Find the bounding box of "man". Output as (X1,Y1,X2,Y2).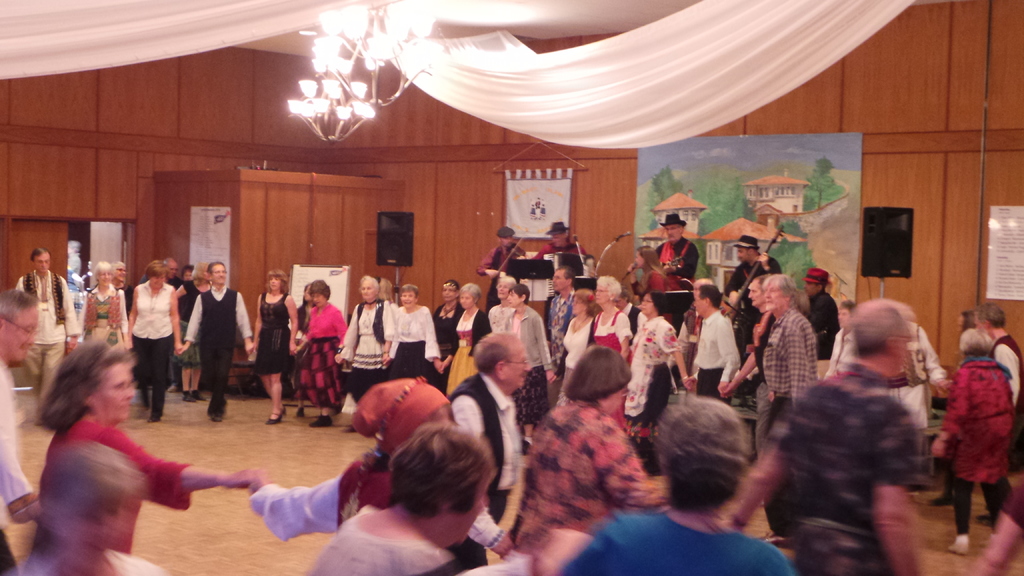
(180,260,253,423).
